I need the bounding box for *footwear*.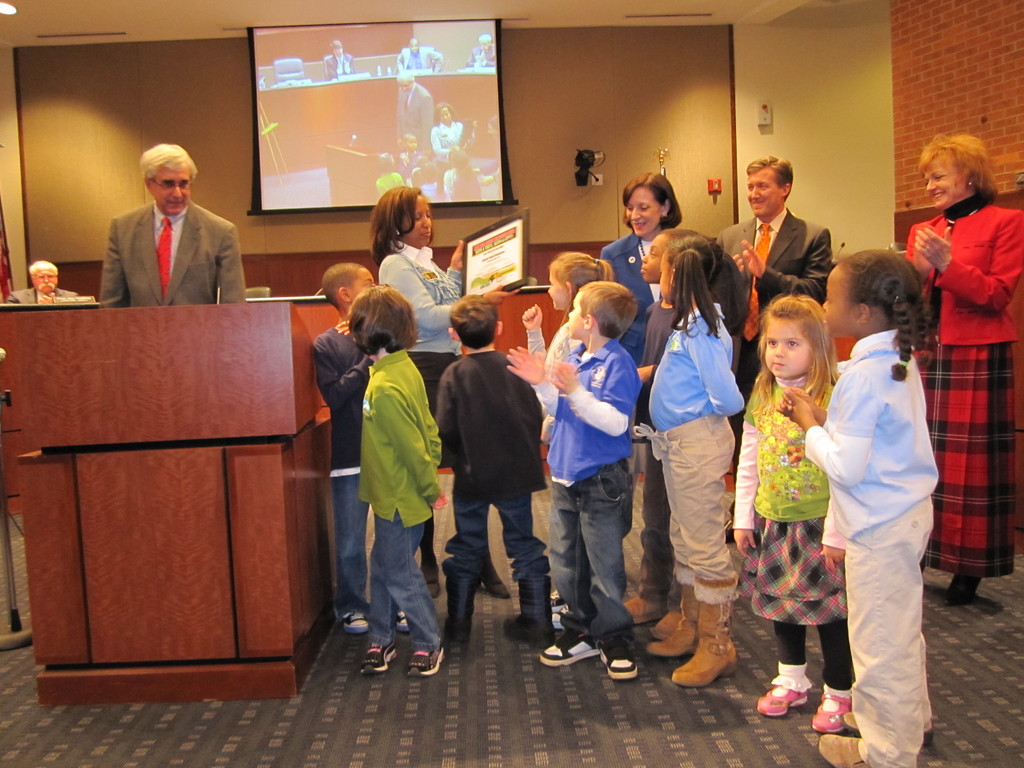
Here it is: [x1=668, y1=612, x2=739, y2=689].
